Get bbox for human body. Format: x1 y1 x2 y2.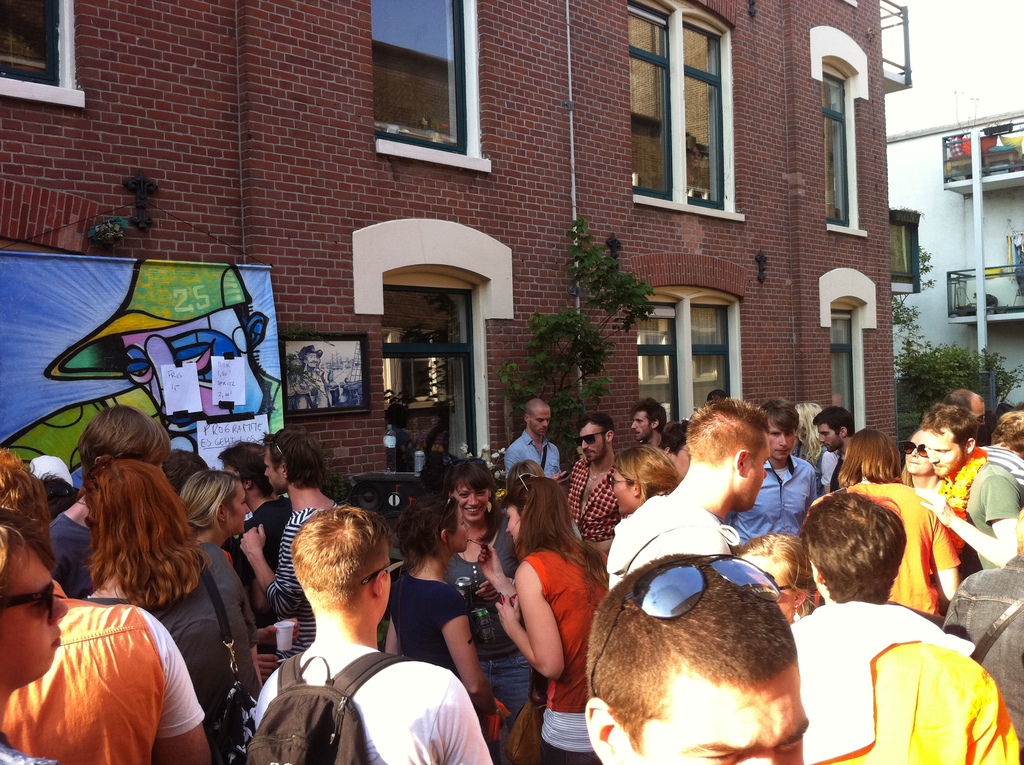
604 440 680 520.
